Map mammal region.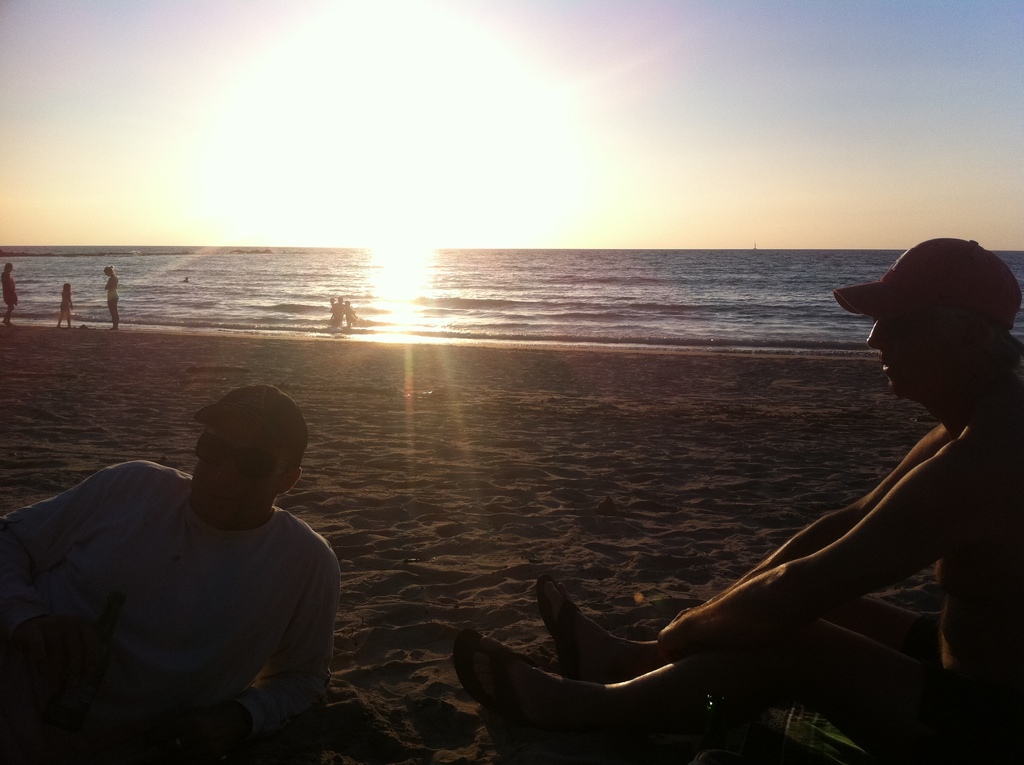
Mapped to (0, 382, 345, 764).
